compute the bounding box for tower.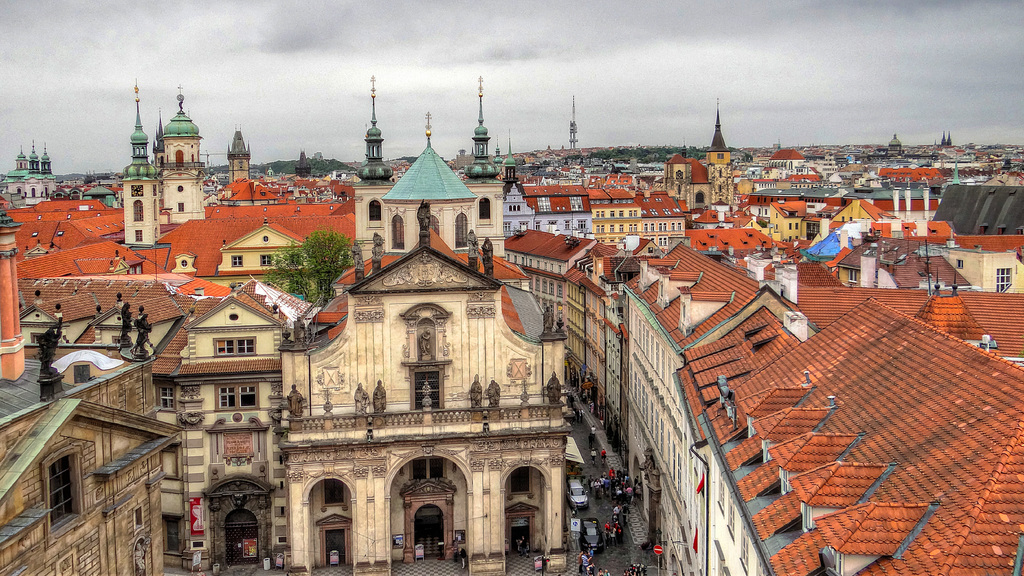
[left=569, top=106, right=584, bottom=162].
